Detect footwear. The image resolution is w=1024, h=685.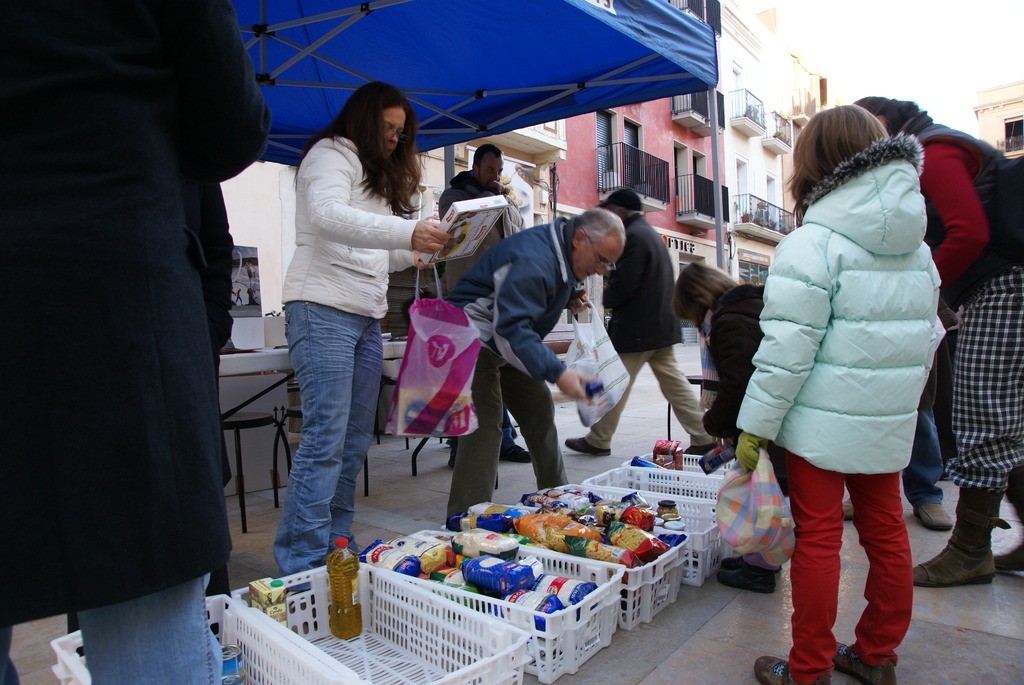
{"x1": 718, "y1": 554, "x2": 782, "y2": 574}.
